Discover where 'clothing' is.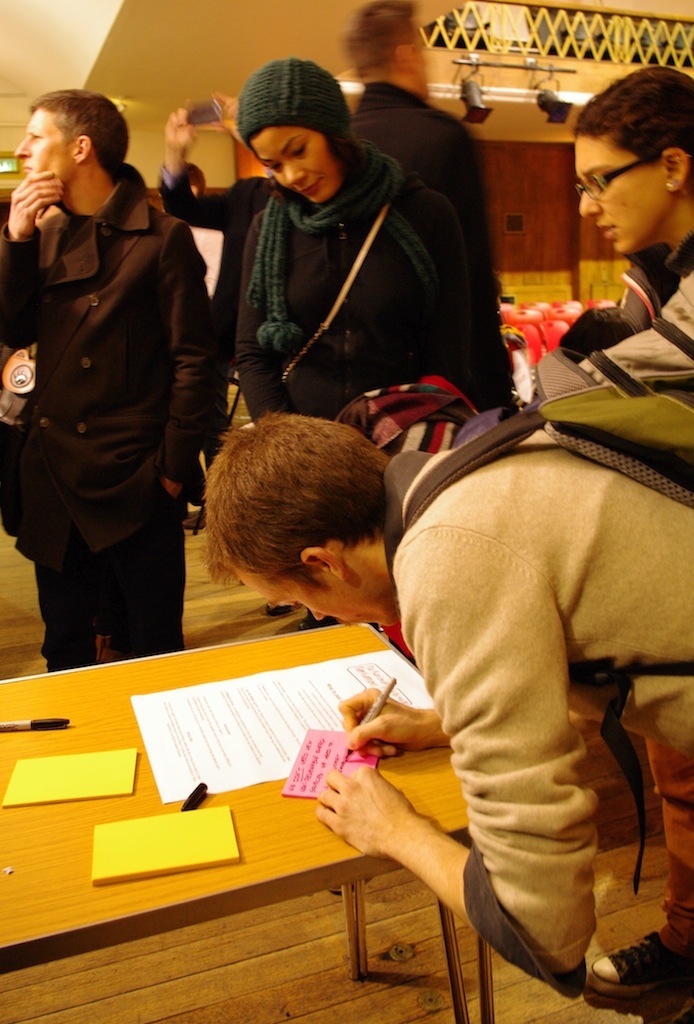
Discovered at detection(350, 75, 525, 412).
